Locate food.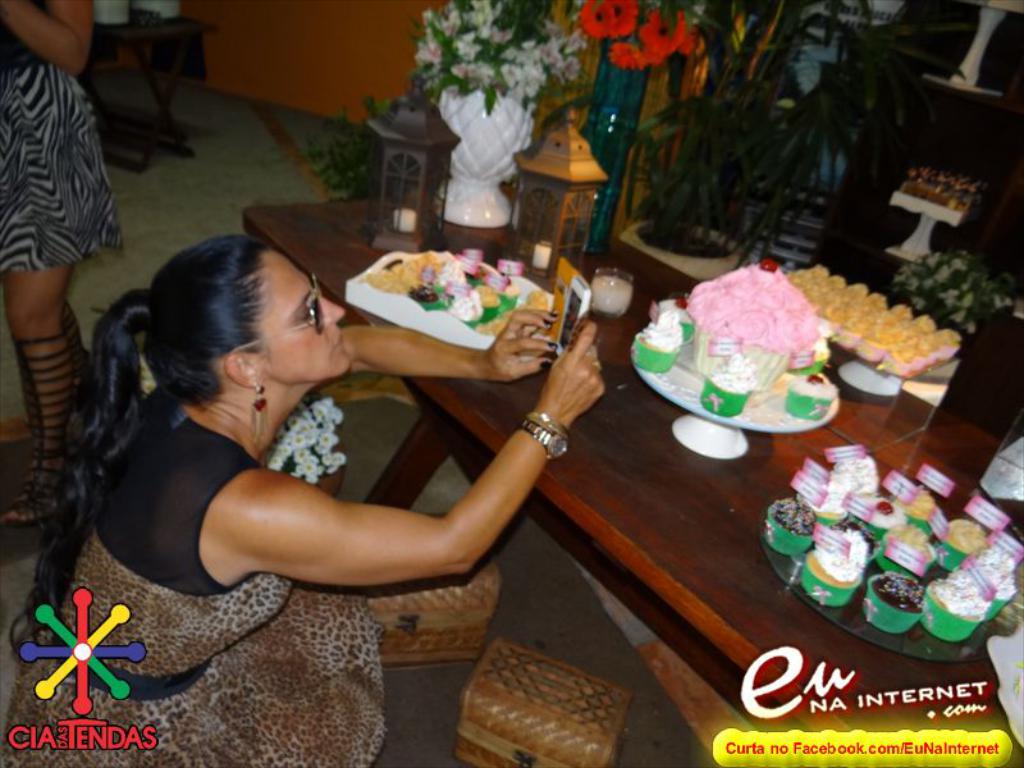
Bounding box: (358,248,556,338).
